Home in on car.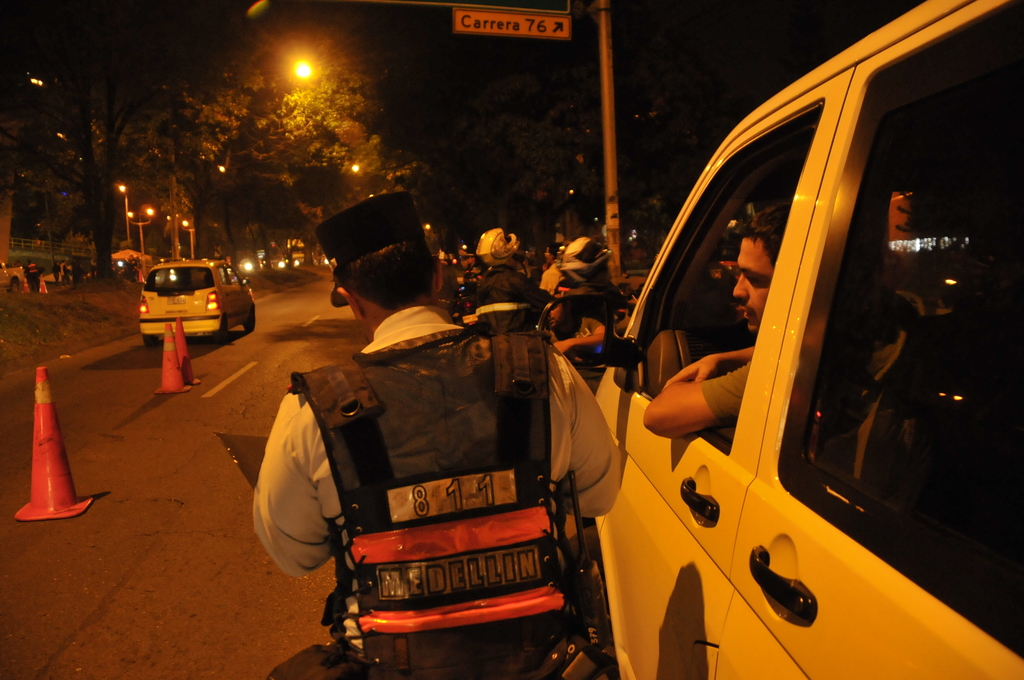
Homed in at <box>0,259,24,295</box>.
